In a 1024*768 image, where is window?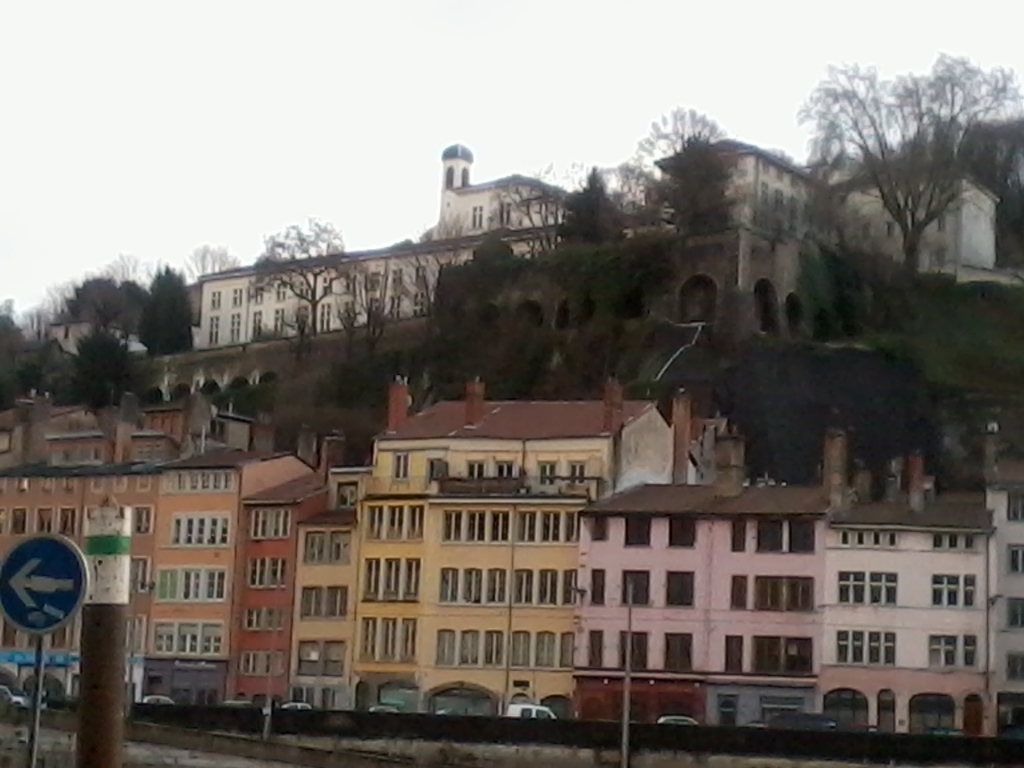
x1=493 y1=459 x2=520 y2=480.
